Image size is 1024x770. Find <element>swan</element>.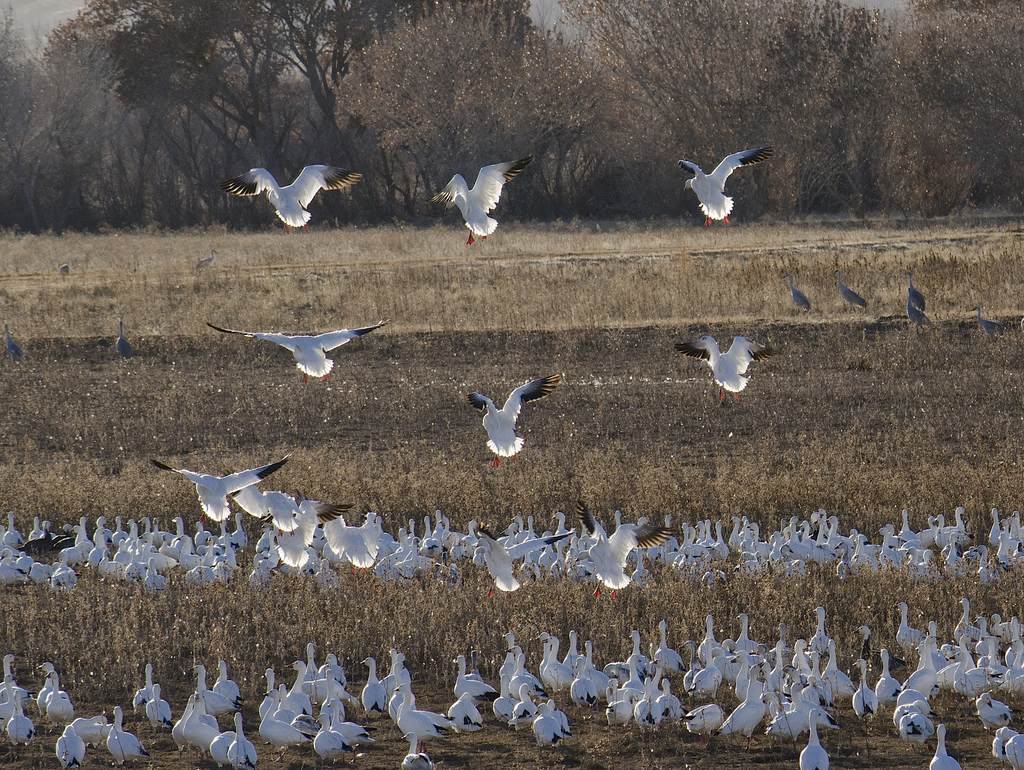
pyautogui.locateOnScreen(115, 316, 136, 359).
